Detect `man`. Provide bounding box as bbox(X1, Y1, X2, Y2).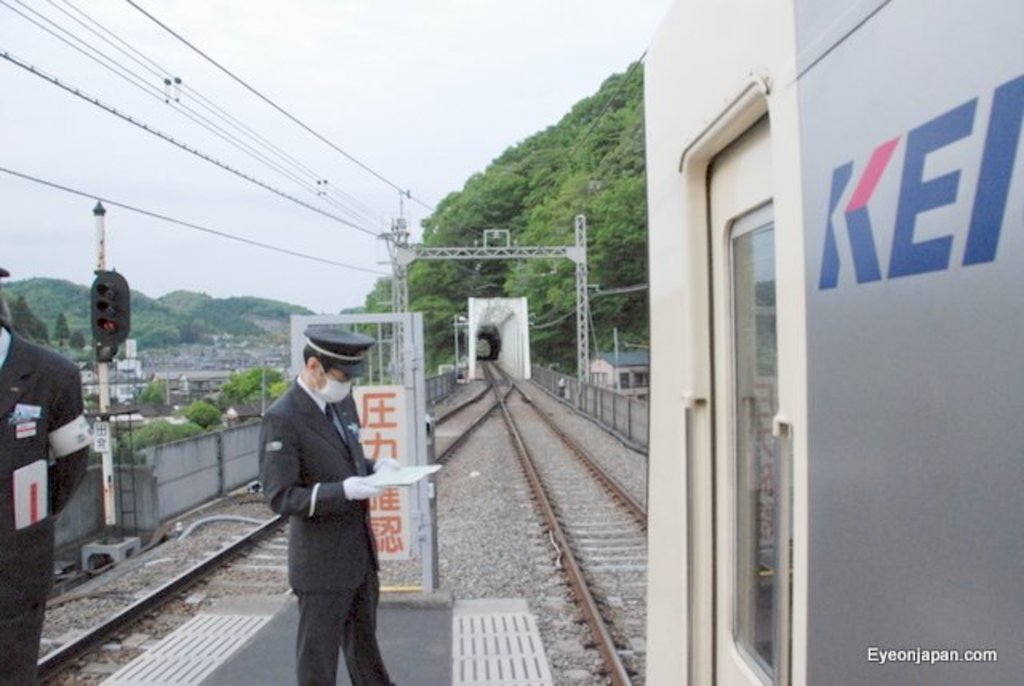
bbox(258, 321, 395, 684).
